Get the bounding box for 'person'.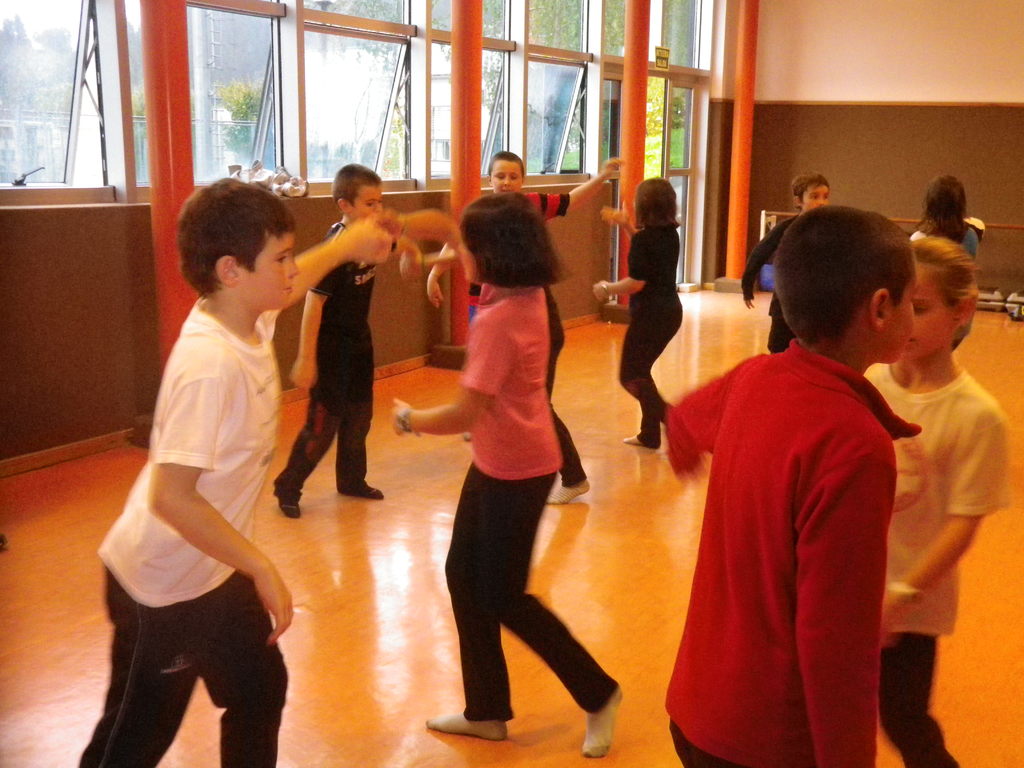
detection(267, 160, 401, 520).
